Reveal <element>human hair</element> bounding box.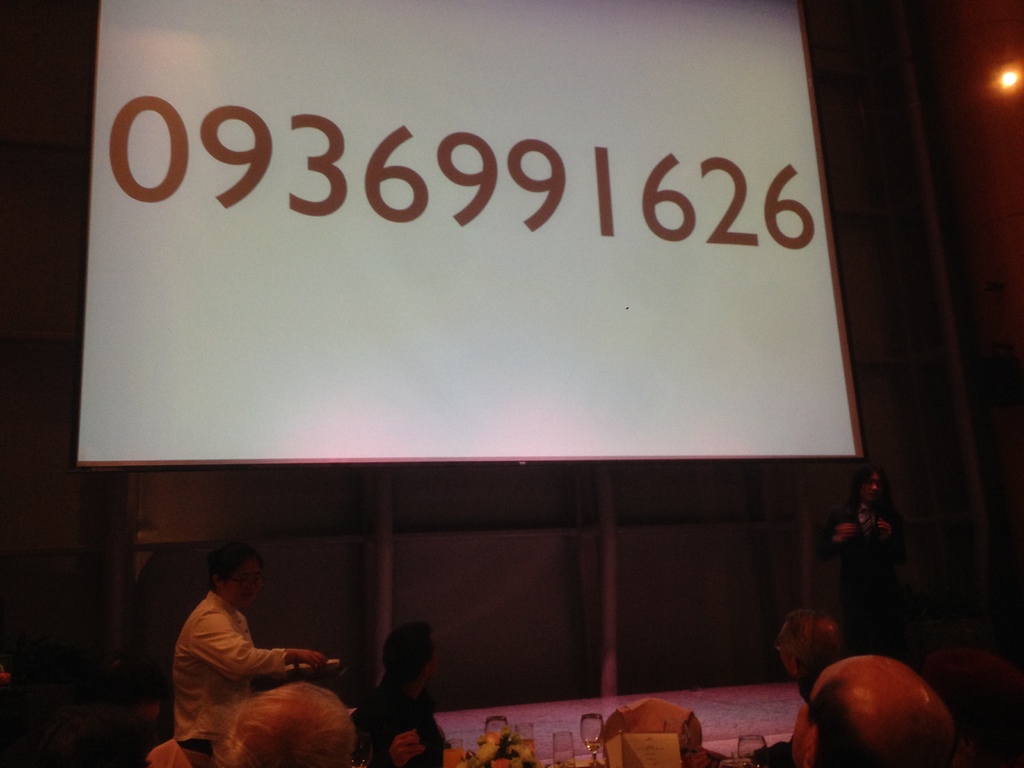
Revealed: [x1=787, y1=611, x2=838, y2=678].
